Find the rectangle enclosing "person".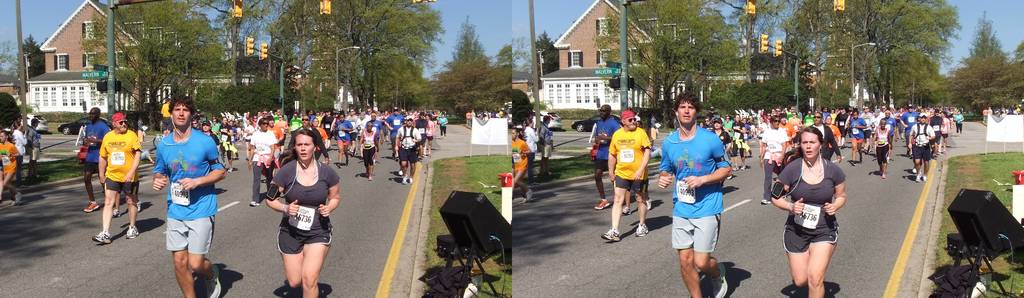
{"x1": 0, "y1": 127, "x2": 20, "y2": 209}.
